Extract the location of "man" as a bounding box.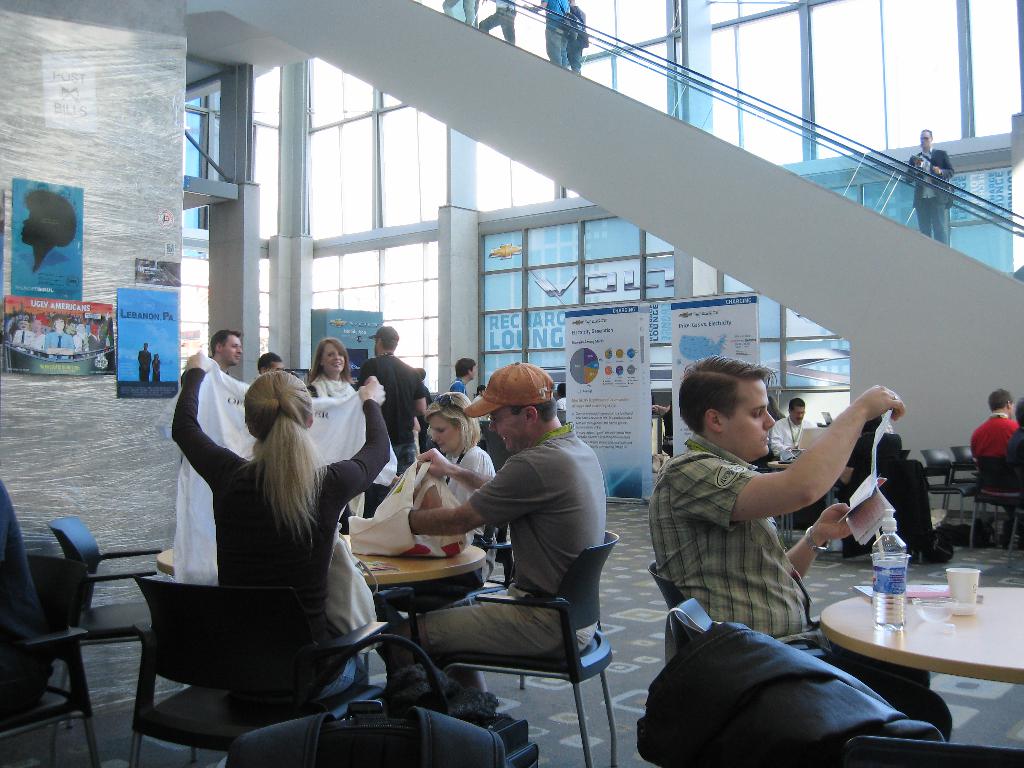
[358,329,432,458].
